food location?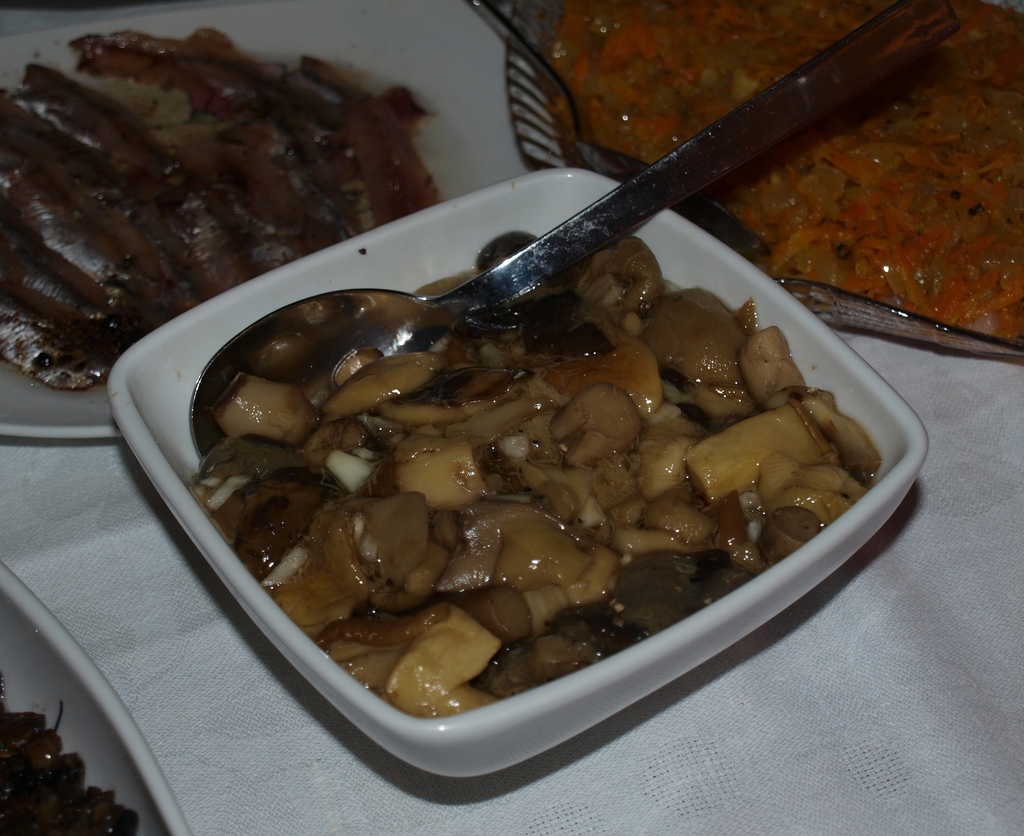
pyautogui.locateOnScreen(186, 230, 886, 716)
